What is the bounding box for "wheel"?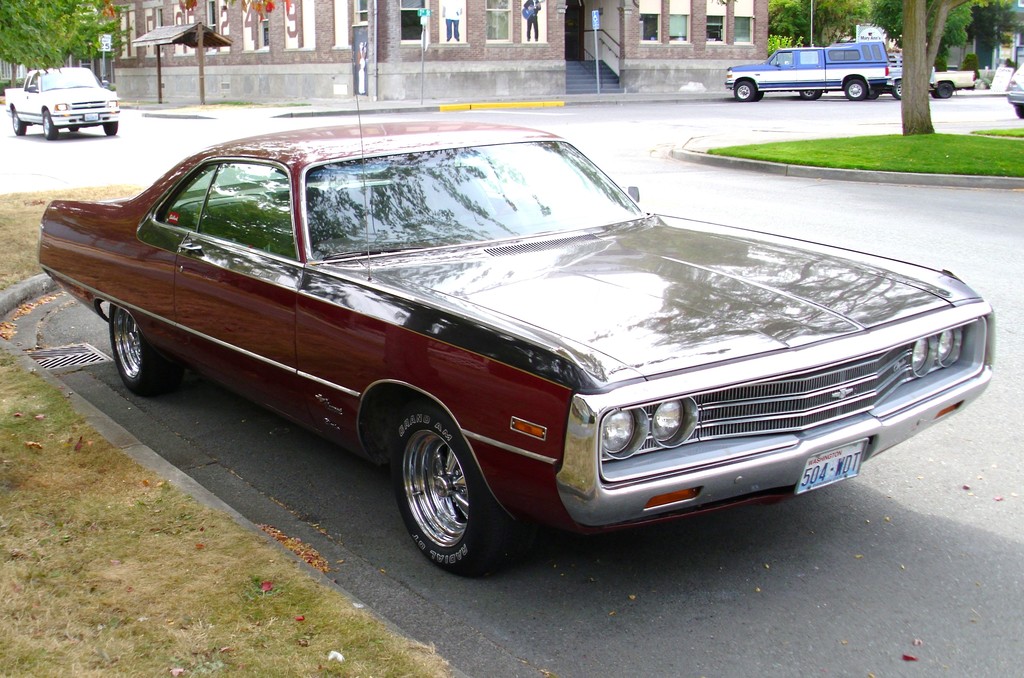
pyautogui.locateOnScreen(755, 92, 765, 98).
